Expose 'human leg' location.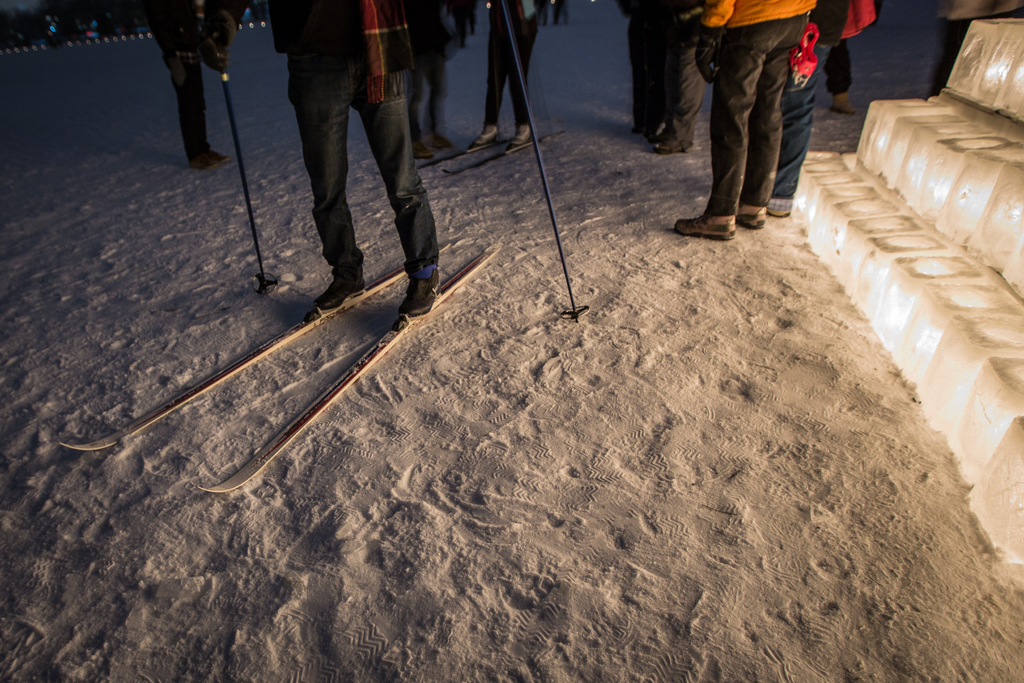
Exposed at [x1=413, y1=37, x2=447, y2=163].
